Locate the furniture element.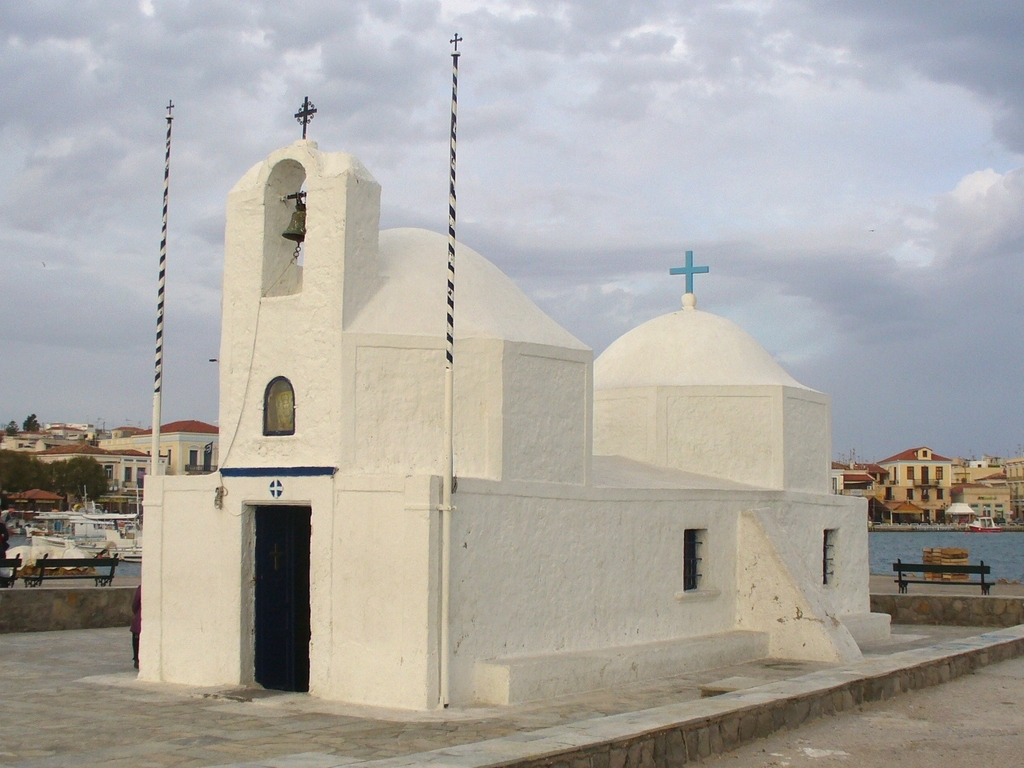
Element bbox: [890, 561, 994, 591].
